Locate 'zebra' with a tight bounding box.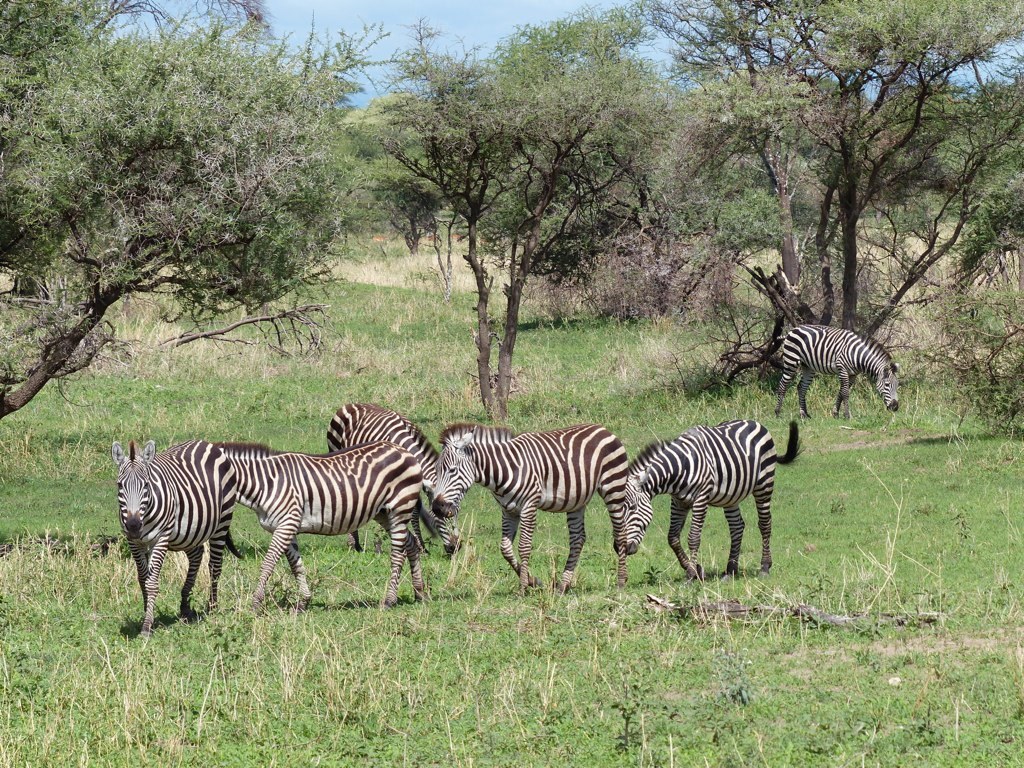
(x1=770, y1=320, x2=901, y2=418).
